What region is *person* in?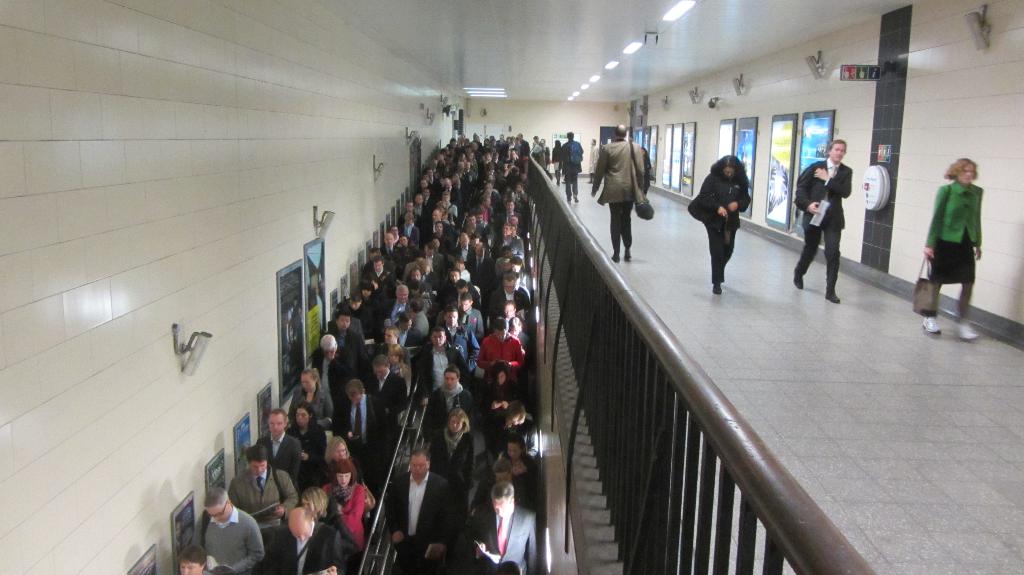
(x1=919, y1=155, x2=984, y2=345).
